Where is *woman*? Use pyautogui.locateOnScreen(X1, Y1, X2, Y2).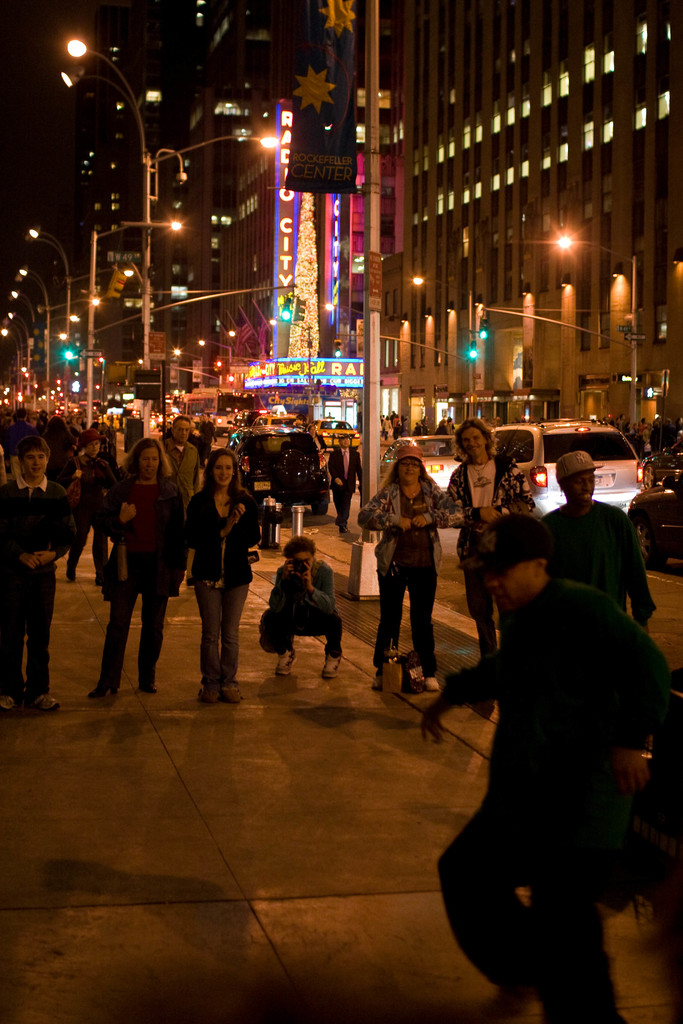
pyautogui.locateOnScreen(181, 451, 262, 701).
